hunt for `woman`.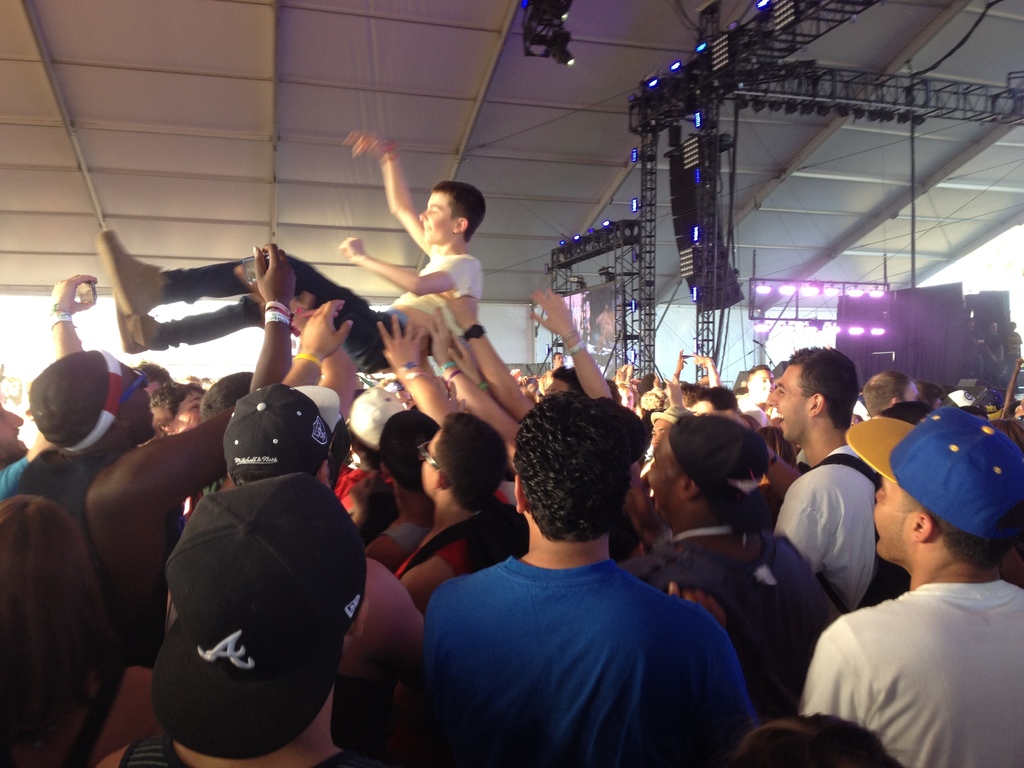
Hunted down at select_region(148, 381, 205, 558).
